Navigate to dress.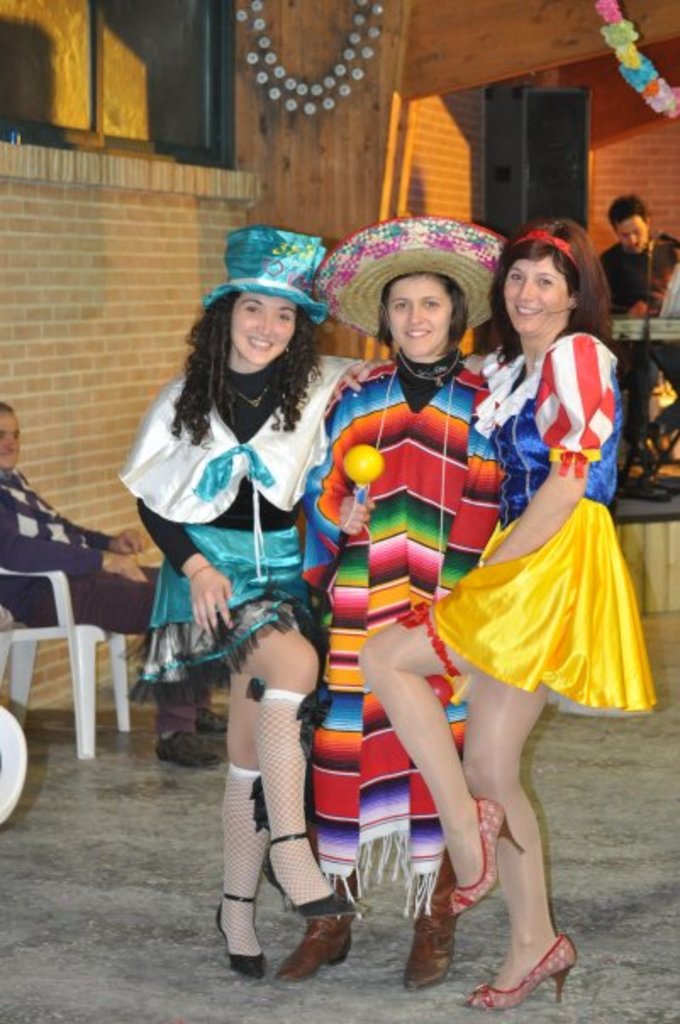
Navigation target: BBox(304, 363, 504, 921).
